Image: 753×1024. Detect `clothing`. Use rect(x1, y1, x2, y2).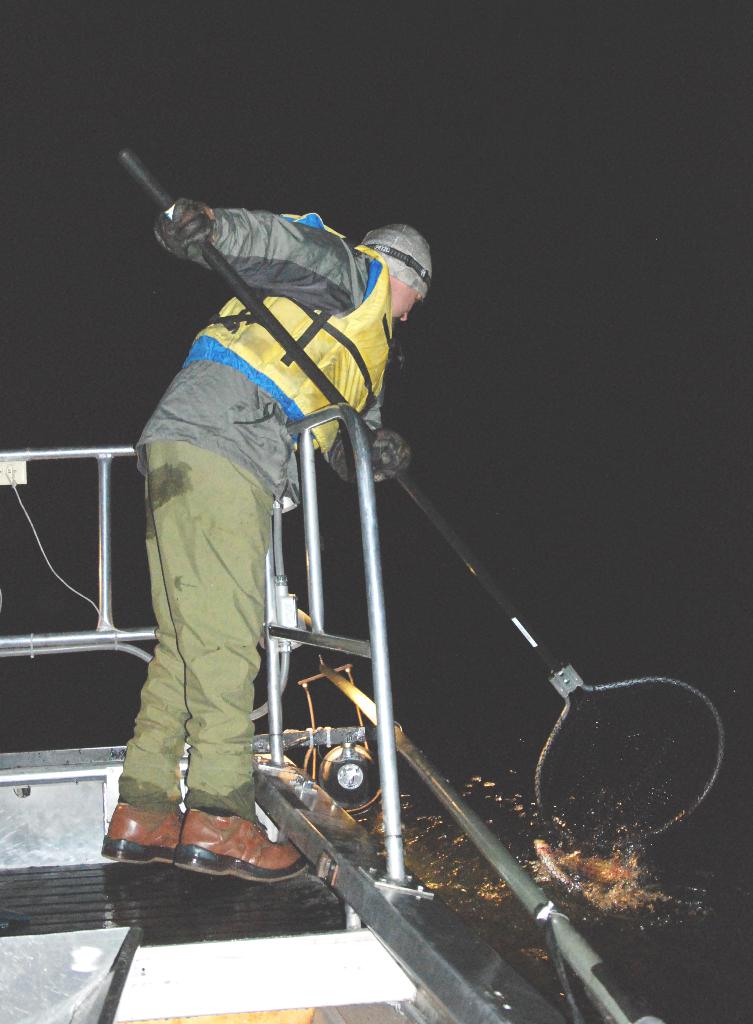
rect(106, 185, 378, 876).
